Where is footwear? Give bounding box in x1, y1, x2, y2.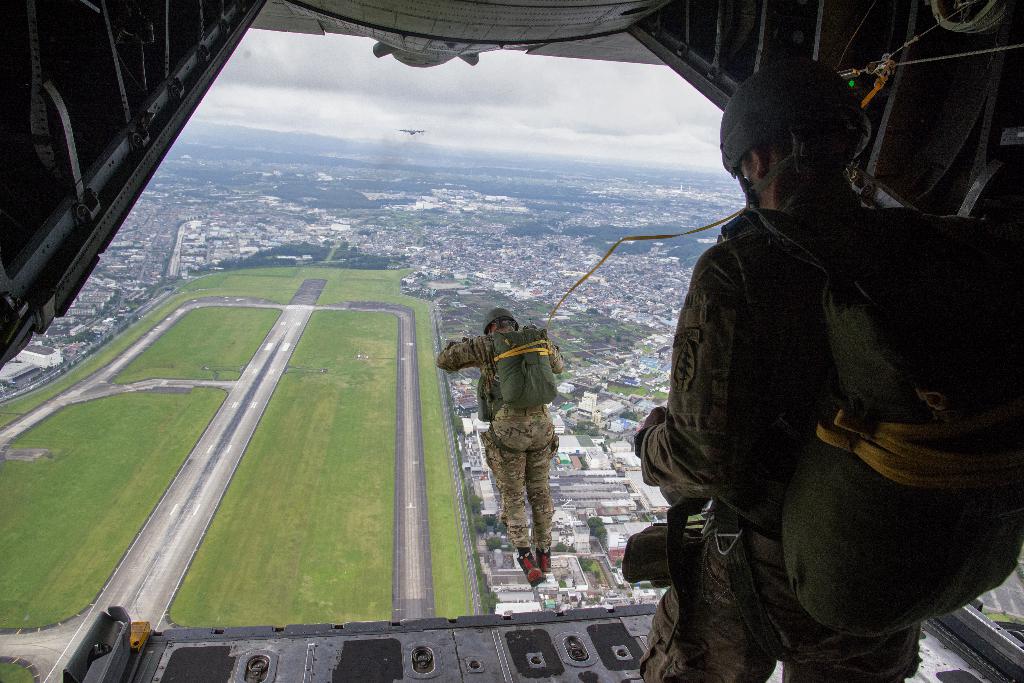
515, 551, 540, 585.
